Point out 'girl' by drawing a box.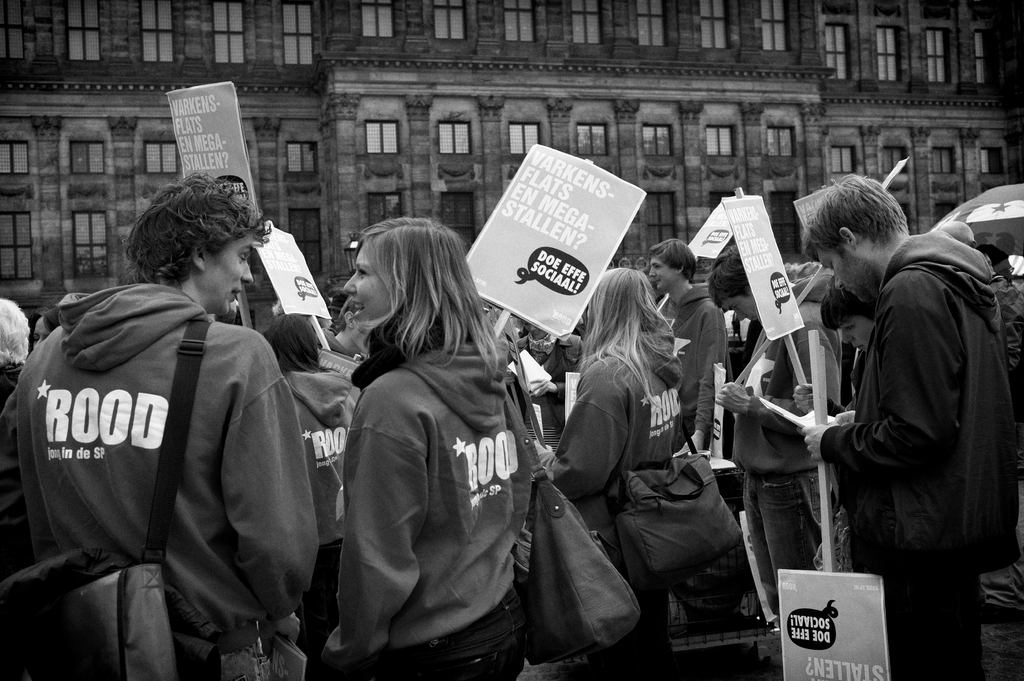
327 216 529 680.
